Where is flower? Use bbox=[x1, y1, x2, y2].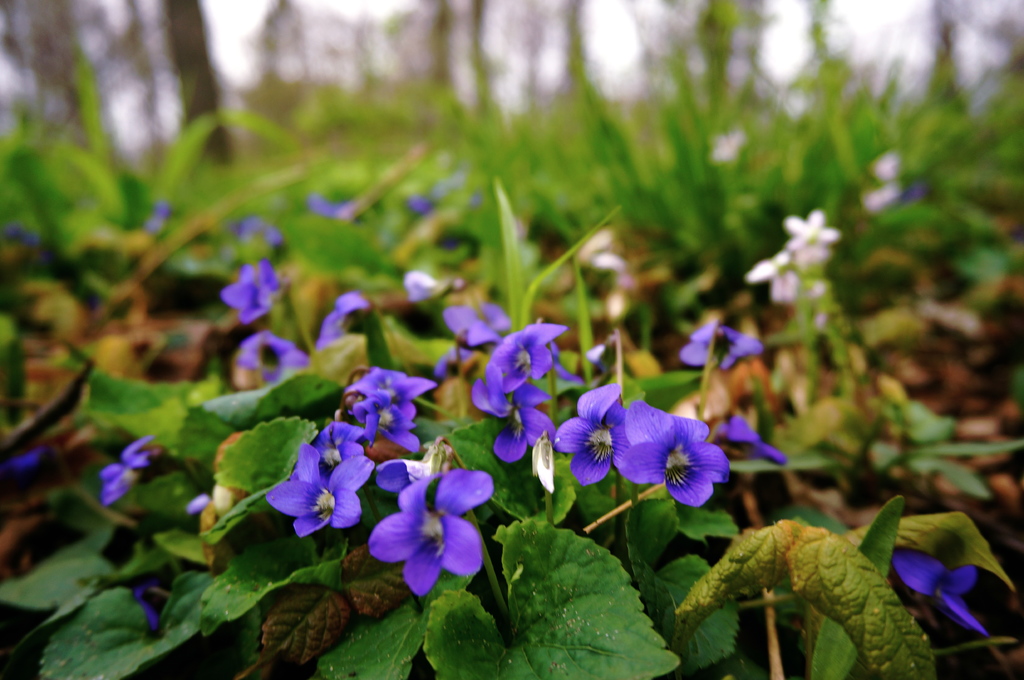
bbox=[136, 590, 168, 638].
